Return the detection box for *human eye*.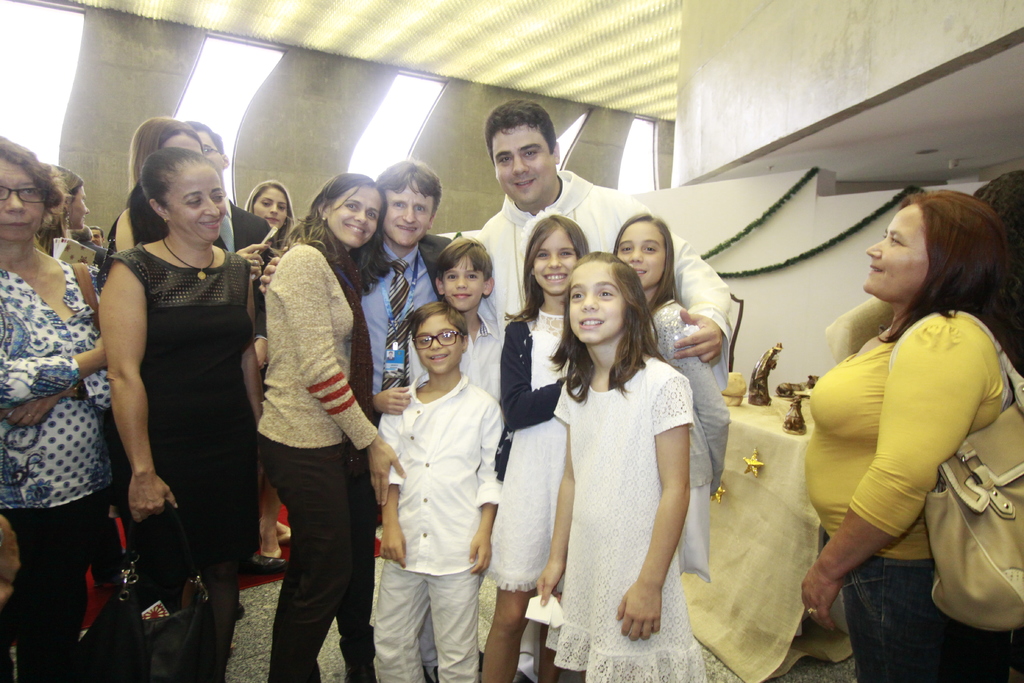
detection(536, 252, 546, 258).
